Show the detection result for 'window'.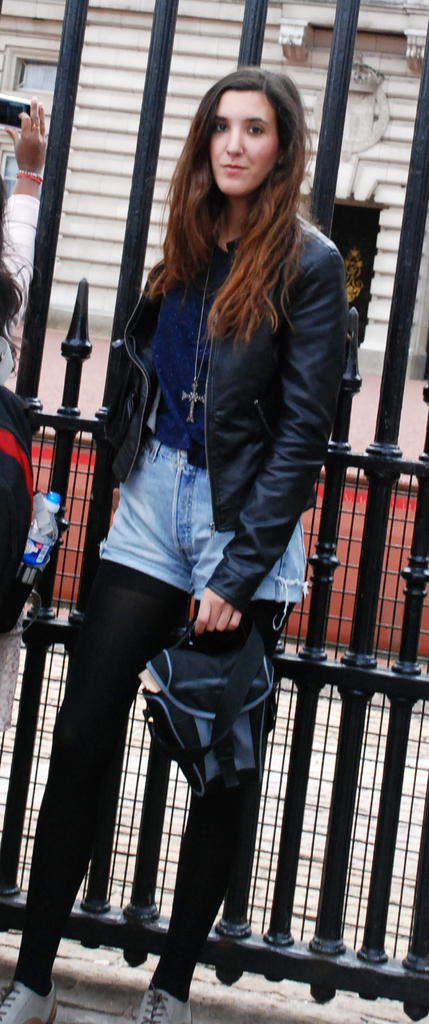
0,144,44,200.
